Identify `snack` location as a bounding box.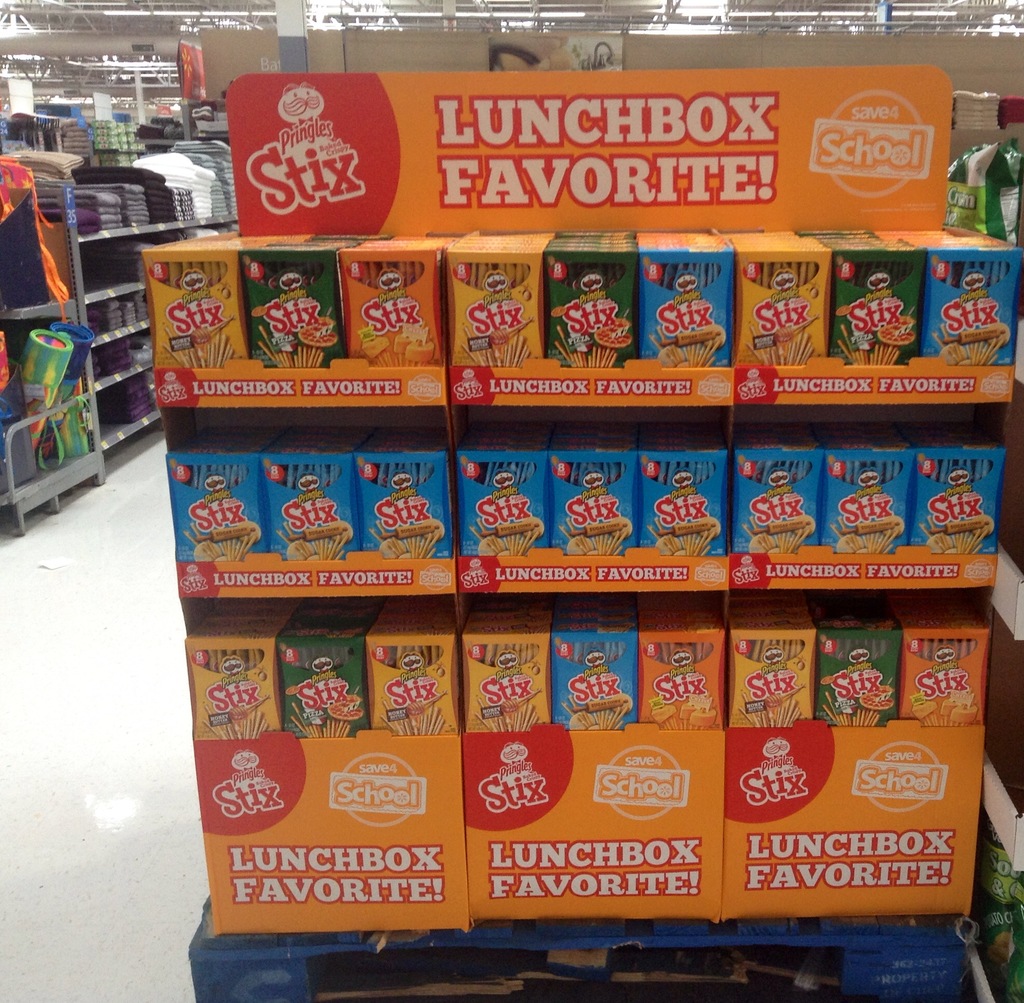
region(842, 321, 890, 364).
